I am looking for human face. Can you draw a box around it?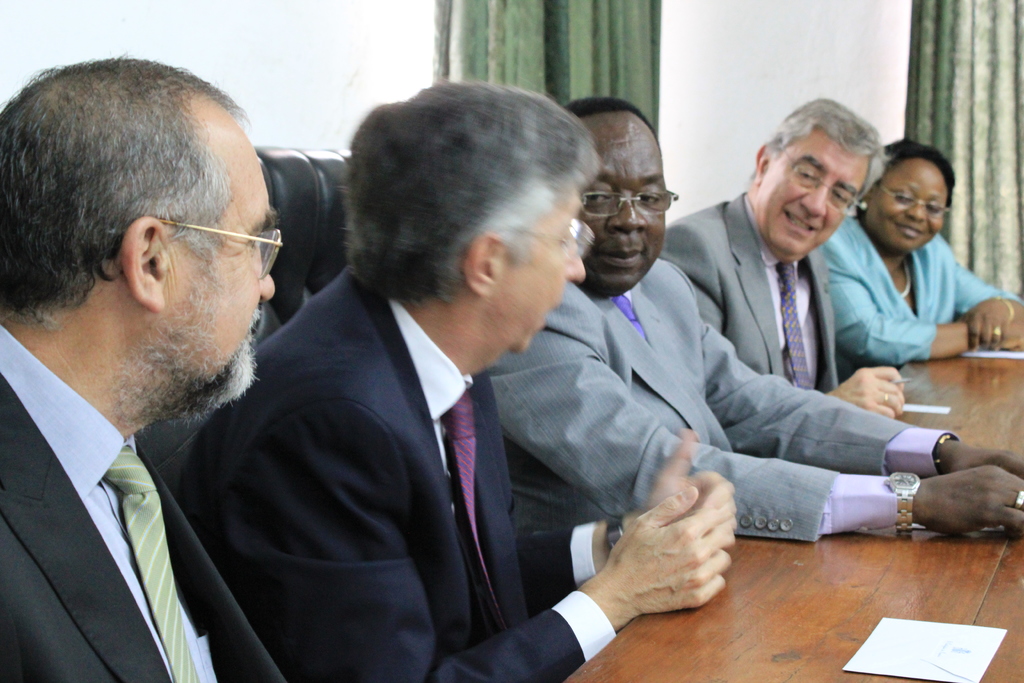
Sure, the bounding box is {"left": 579, "top": 112, "right": 673, "bottom": 292}.
